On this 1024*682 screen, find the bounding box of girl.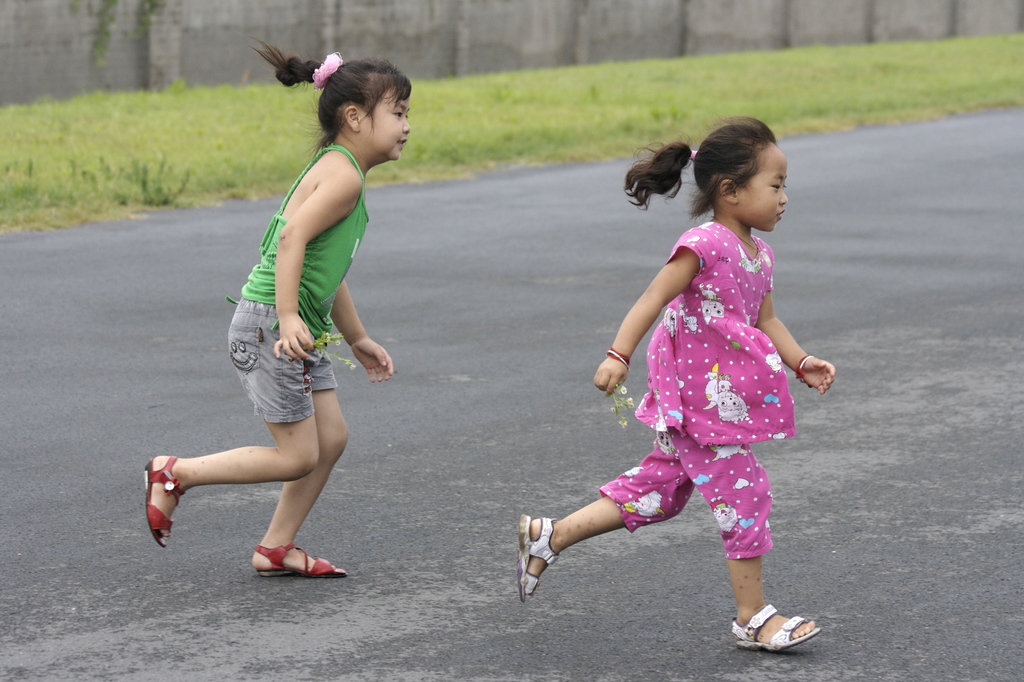
Bounding box: 519/111/826/656.
